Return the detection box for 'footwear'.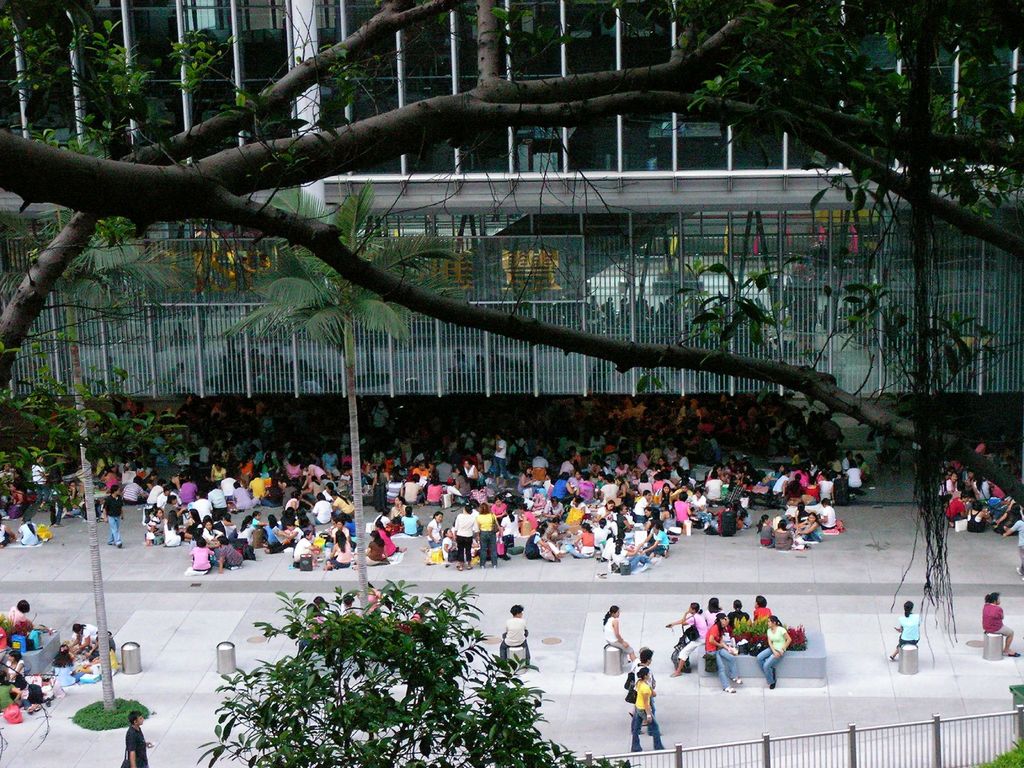
723/683/734/692.
